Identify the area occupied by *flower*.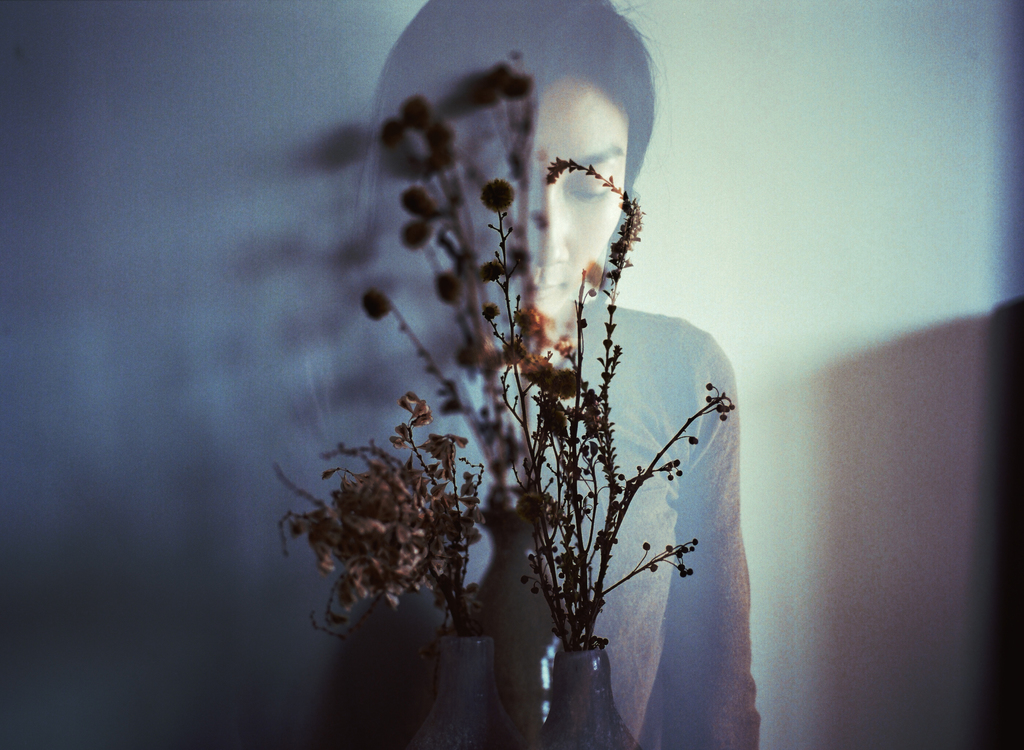
Area: {"left": 287, "top": 438, "right": 484, "bottom": 632}.
